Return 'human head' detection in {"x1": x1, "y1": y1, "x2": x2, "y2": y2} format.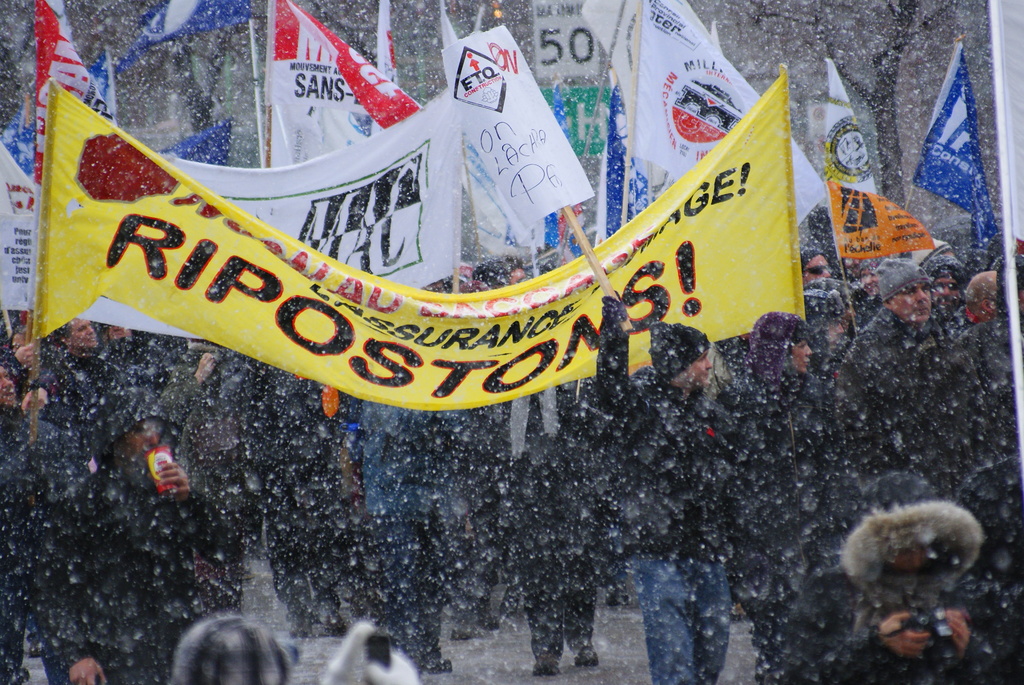
{"x1": 808, "y1": 278, "x2": 858, "y2": 324}.
